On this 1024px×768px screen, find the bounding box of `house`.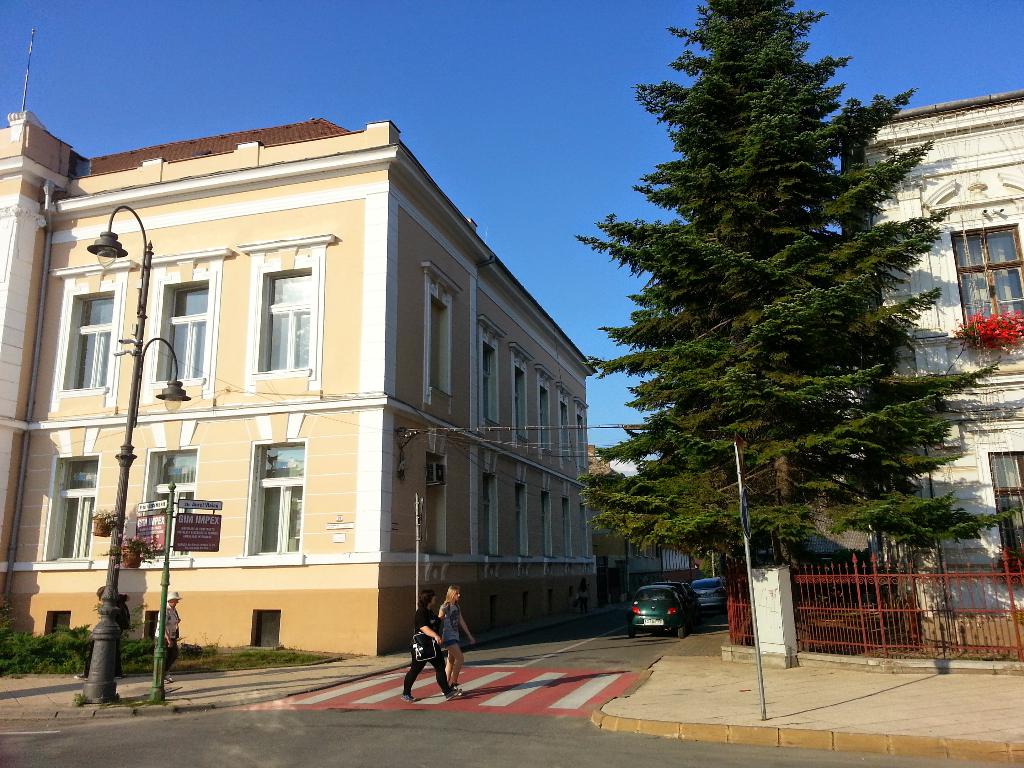
Bounding box: <box>379,127,595,662</box>.
